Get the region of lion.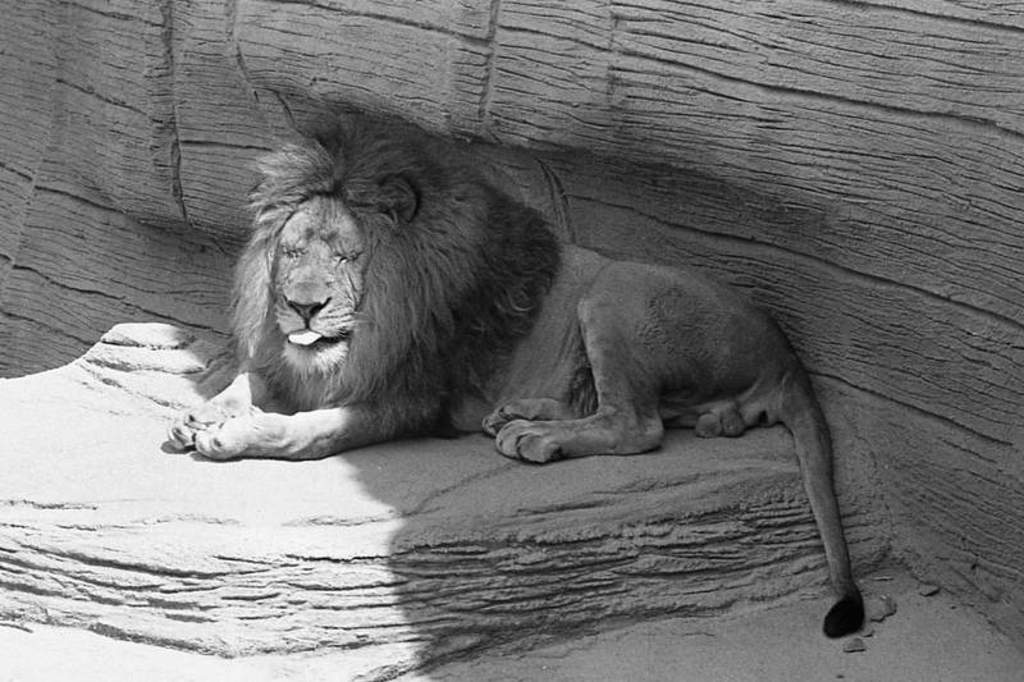
<box>164,114,870,637</box>.
